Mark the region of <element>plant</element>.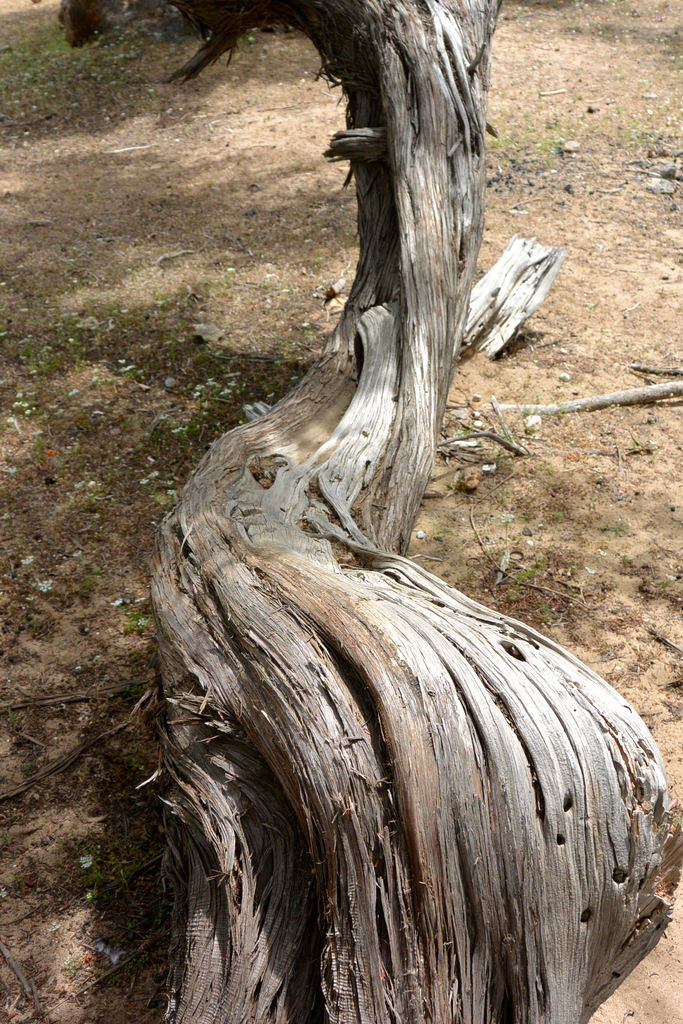
Region: [left=129, top=753, right=149, bottom=783].
